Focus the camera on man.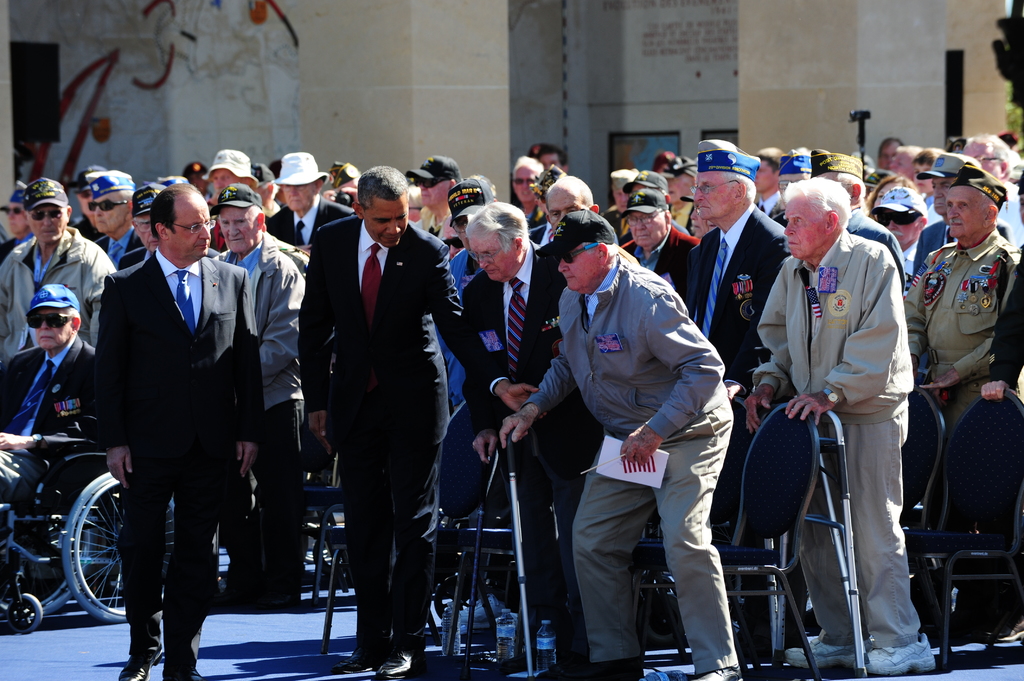
Focus region: [266, 152, 356, 249].
